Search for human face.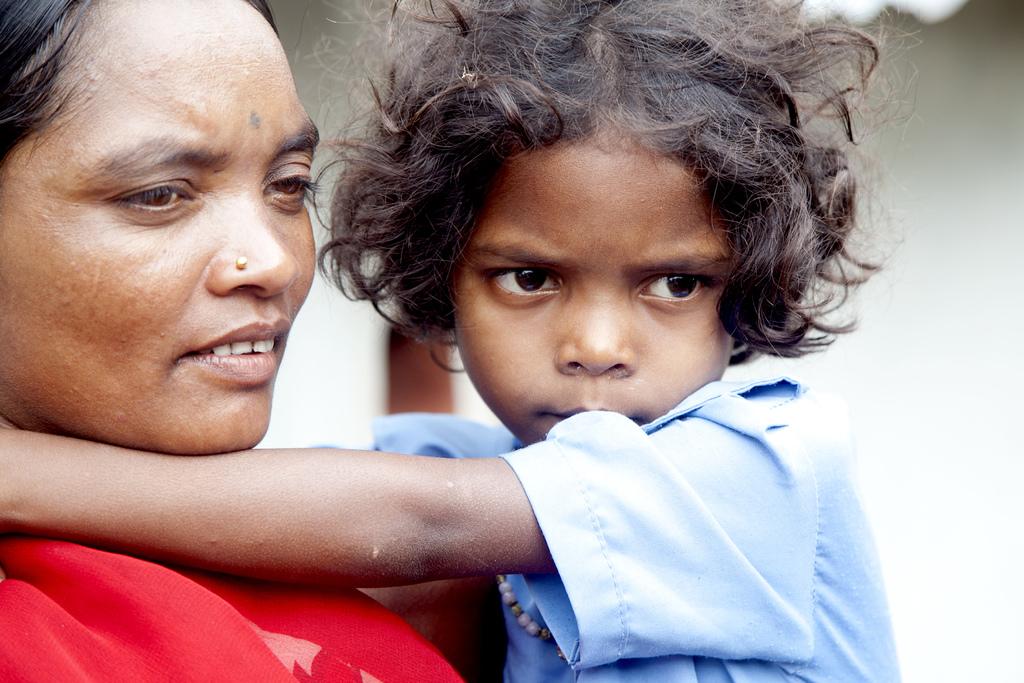
Found at [left=442, top=143, right=732, bottom=450].
